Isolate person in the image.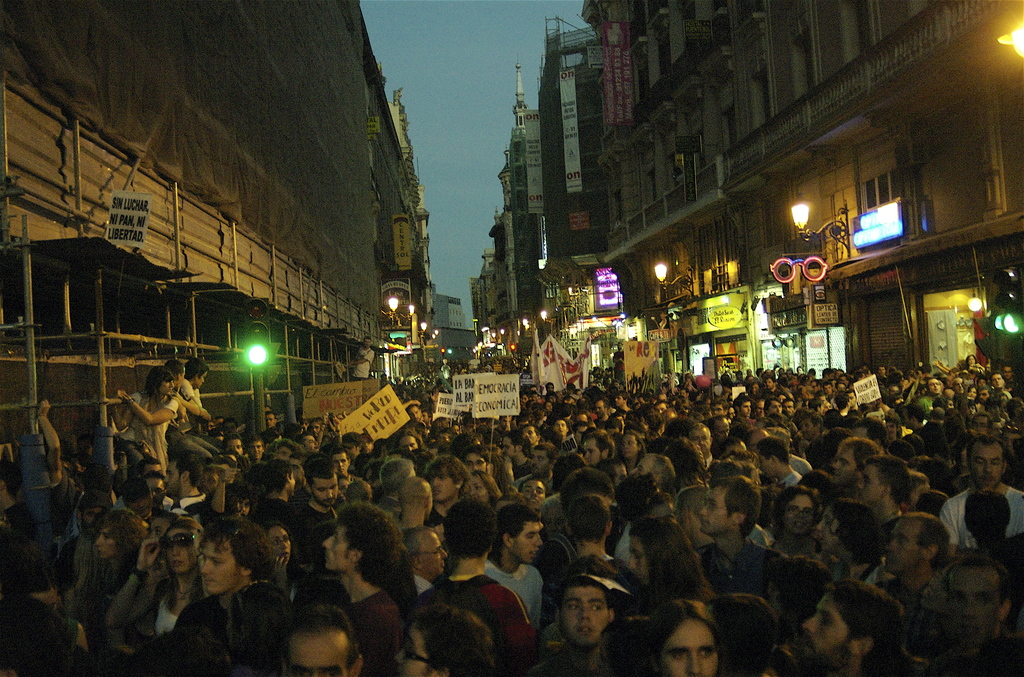
Isolated region: bbox(484, 503, 548, 622).
